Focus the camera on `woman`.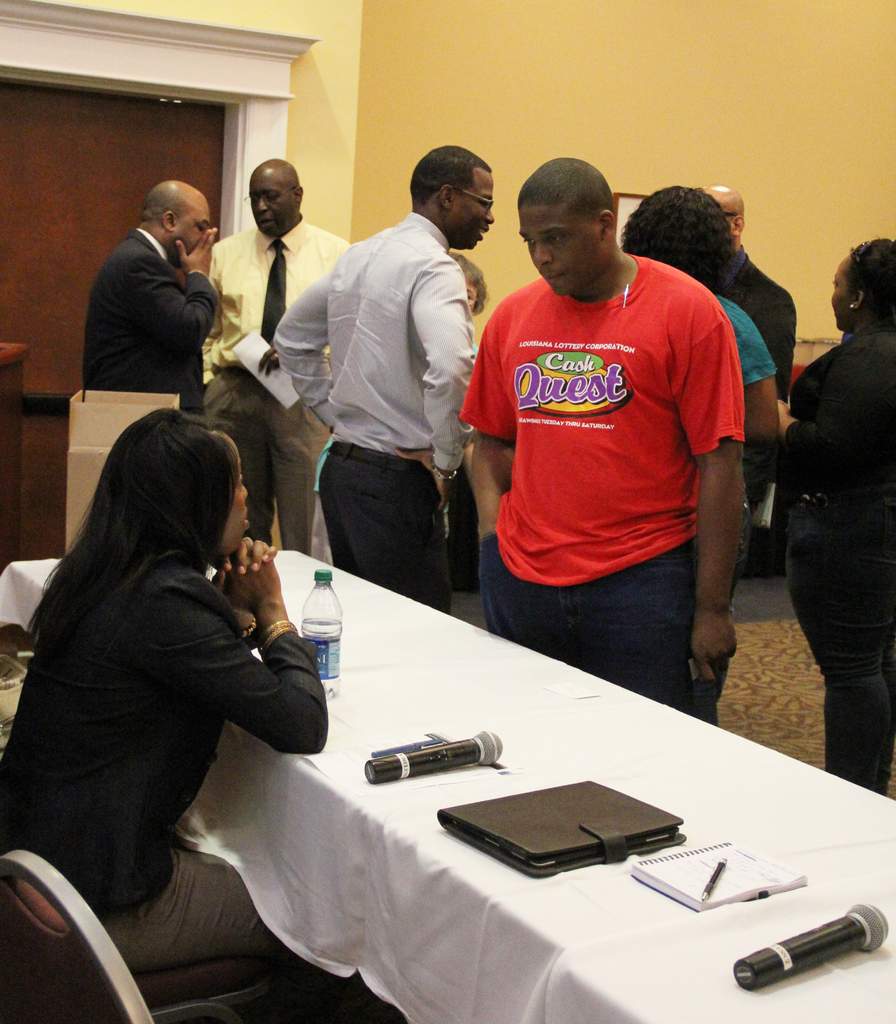
Focus region: x1=29 y1=376 x2=344 y2=1011.
